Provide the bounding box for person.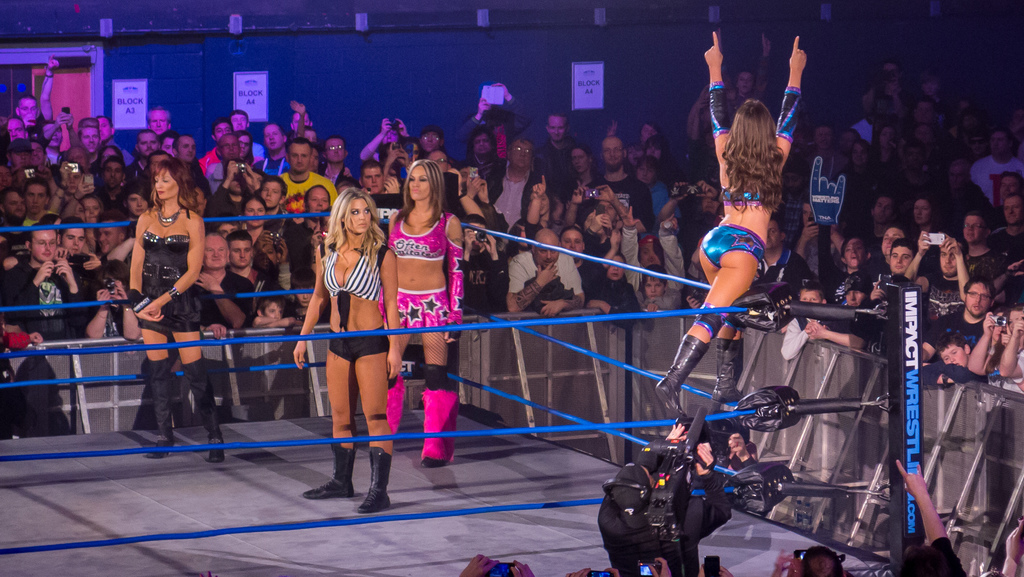
<bbox>584, 248, 640, 323</bbox>.
